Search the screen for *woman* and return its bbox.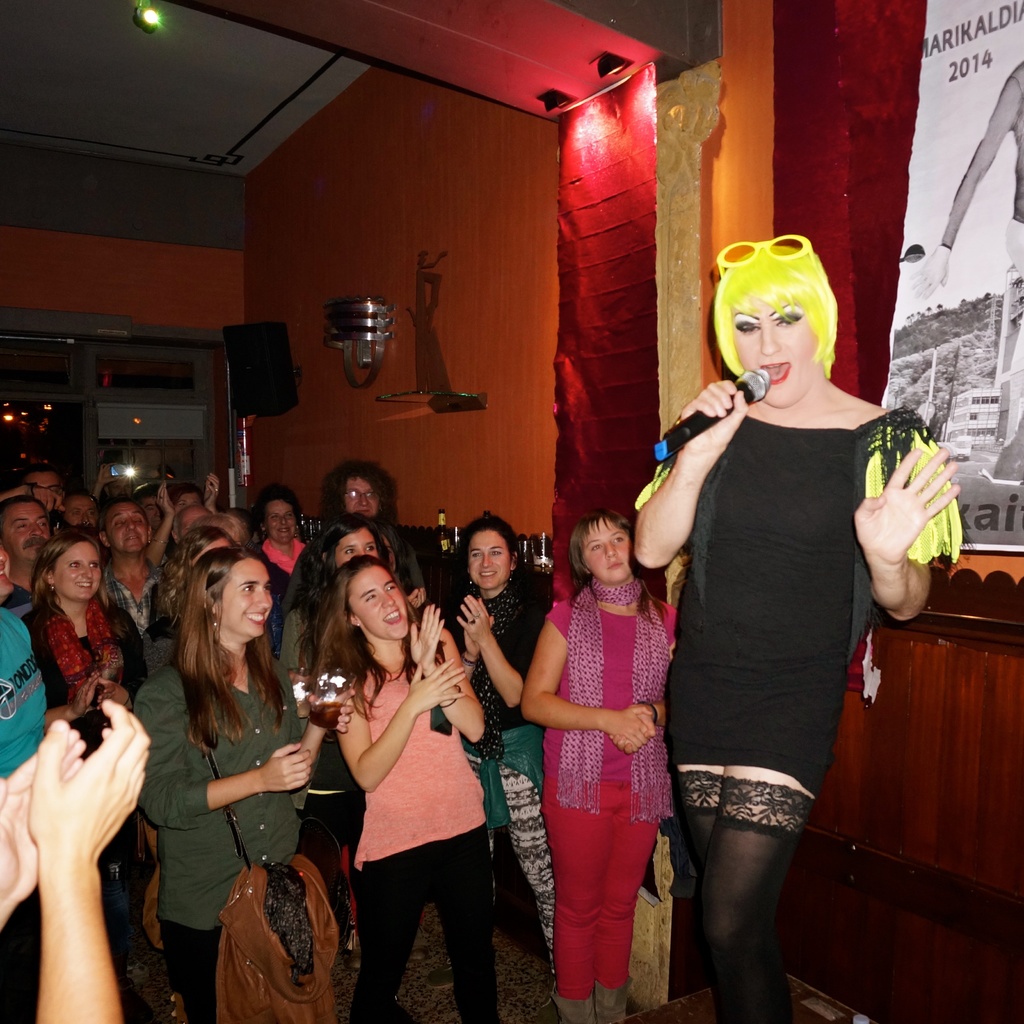
Found: x1=12 y1=528 x2=150 y2=993.
